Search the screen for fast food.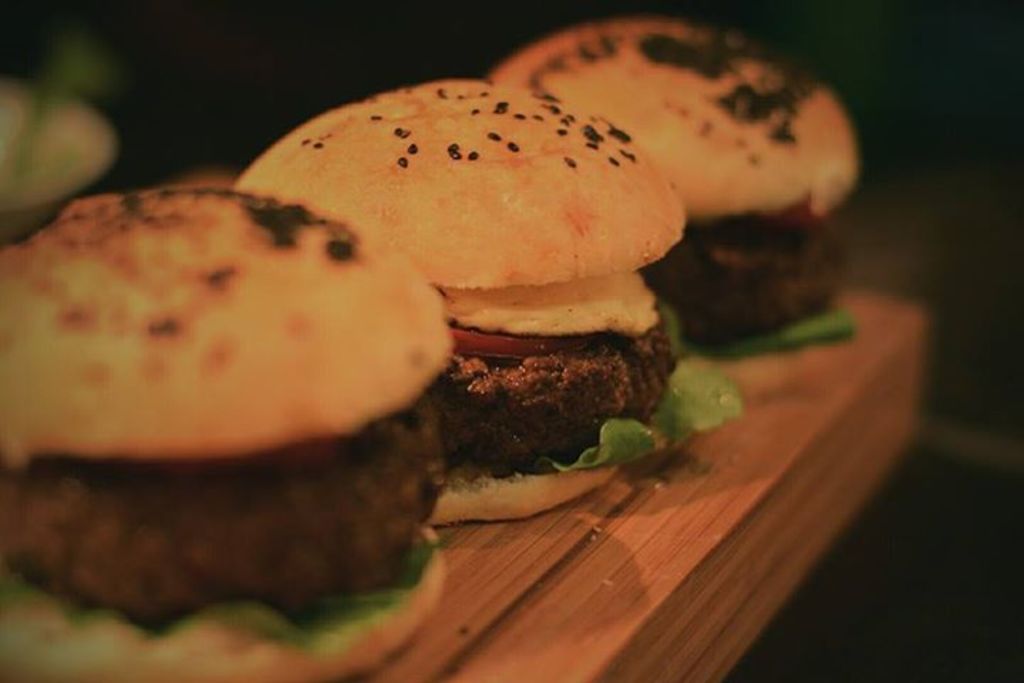
Found at Rect(486, 9, 859, 376).
